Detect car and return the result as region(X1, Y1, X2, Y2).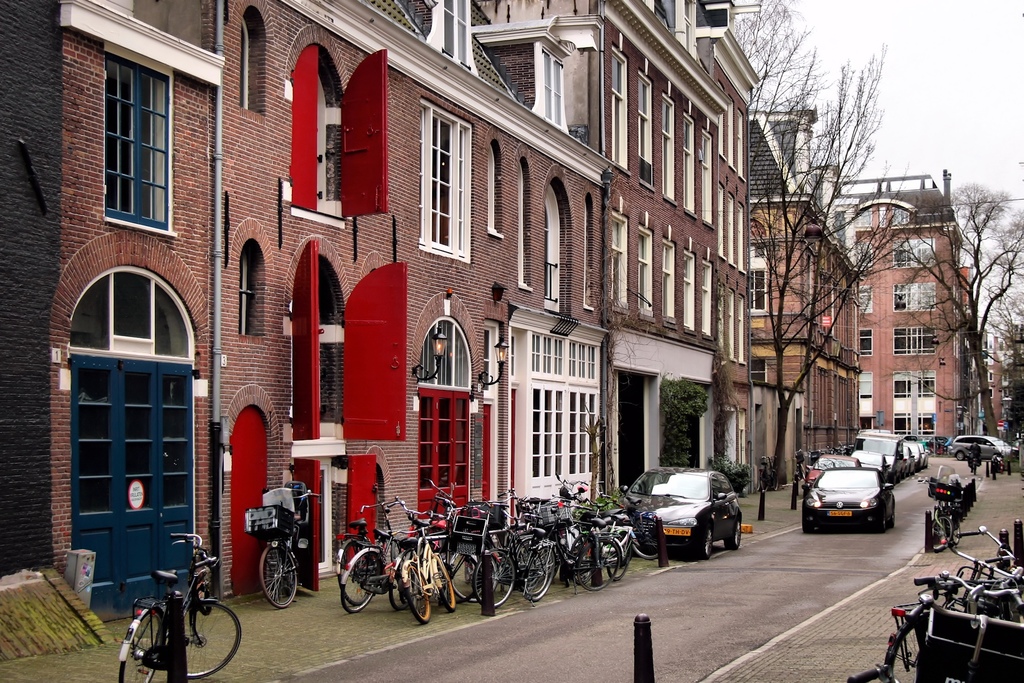
region(628, 462, 745, 548).
